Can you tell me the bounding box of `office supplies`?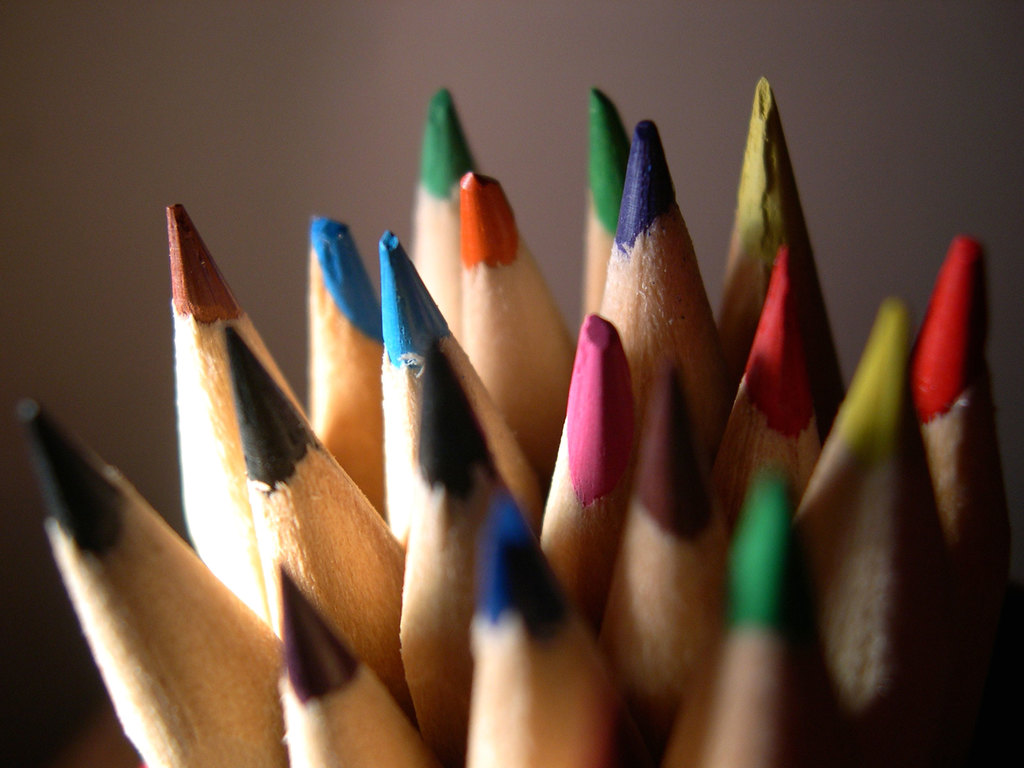
596, 120, 726, 458.
